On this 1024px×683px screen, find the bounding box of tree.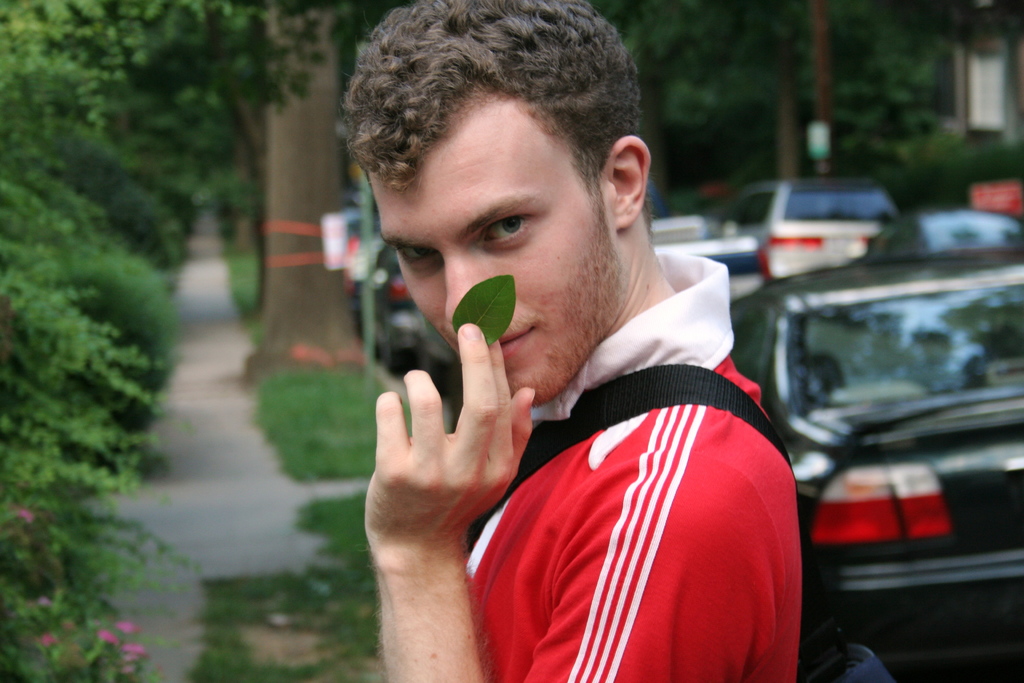
Bounding box: [0, 0, 422, 364].
